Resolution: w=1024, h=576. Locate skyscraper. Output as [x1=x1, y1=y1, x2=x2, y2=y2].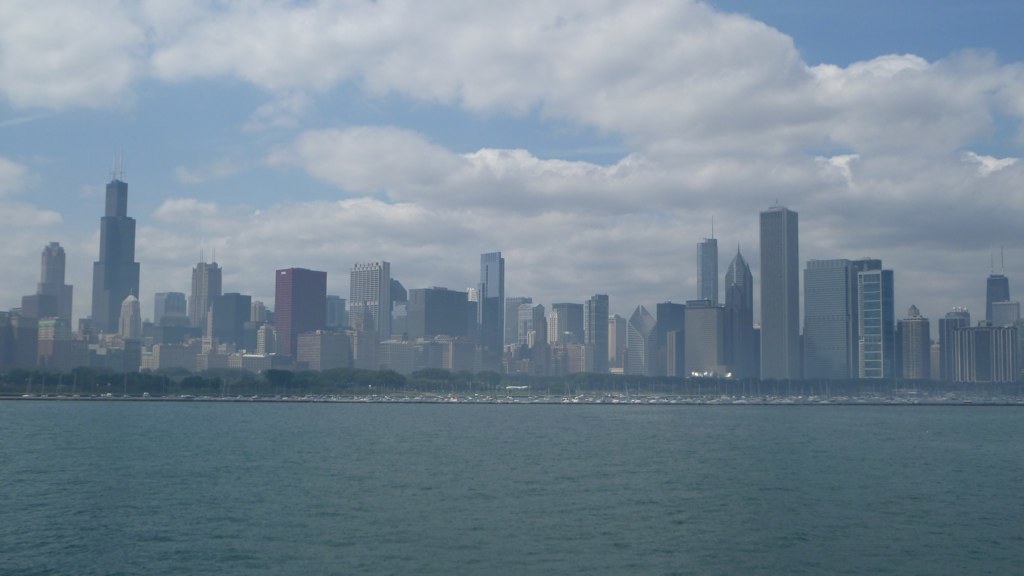
[x1=755, y1=198, x2=804, y2=375].
